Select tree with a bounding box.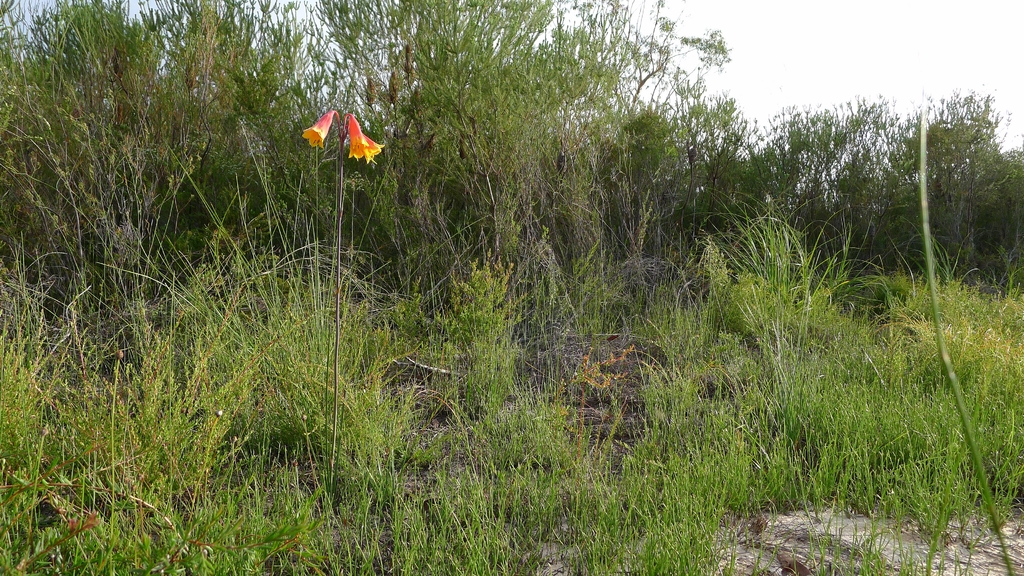
x1=0, y1=0, x2=1023, y2=573.
